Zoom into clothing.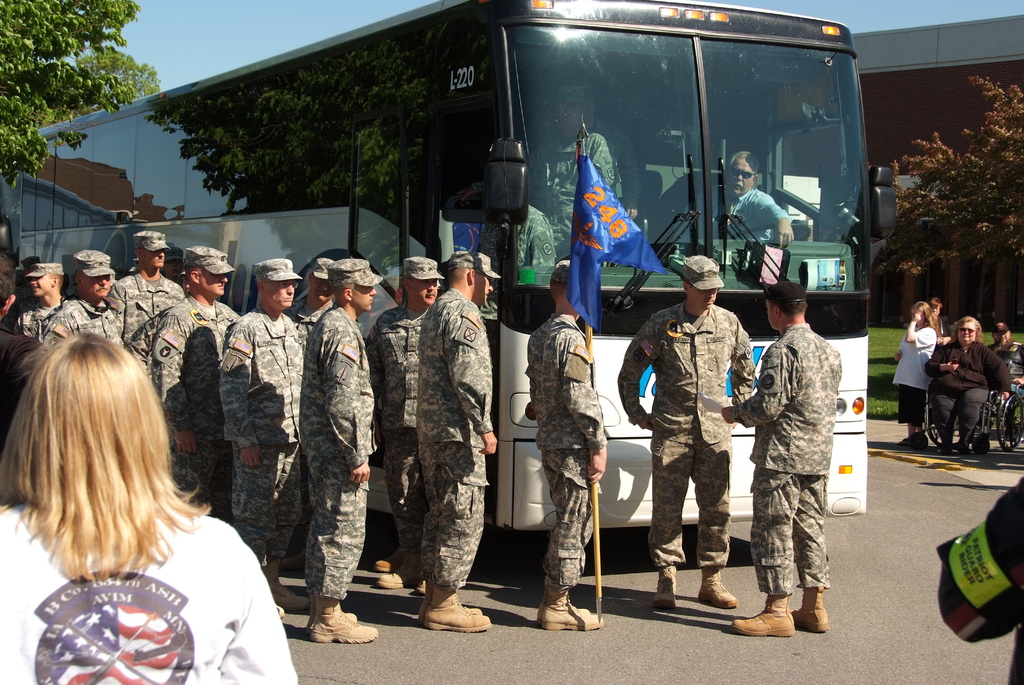
Zoom target: 105 258 181 393.
